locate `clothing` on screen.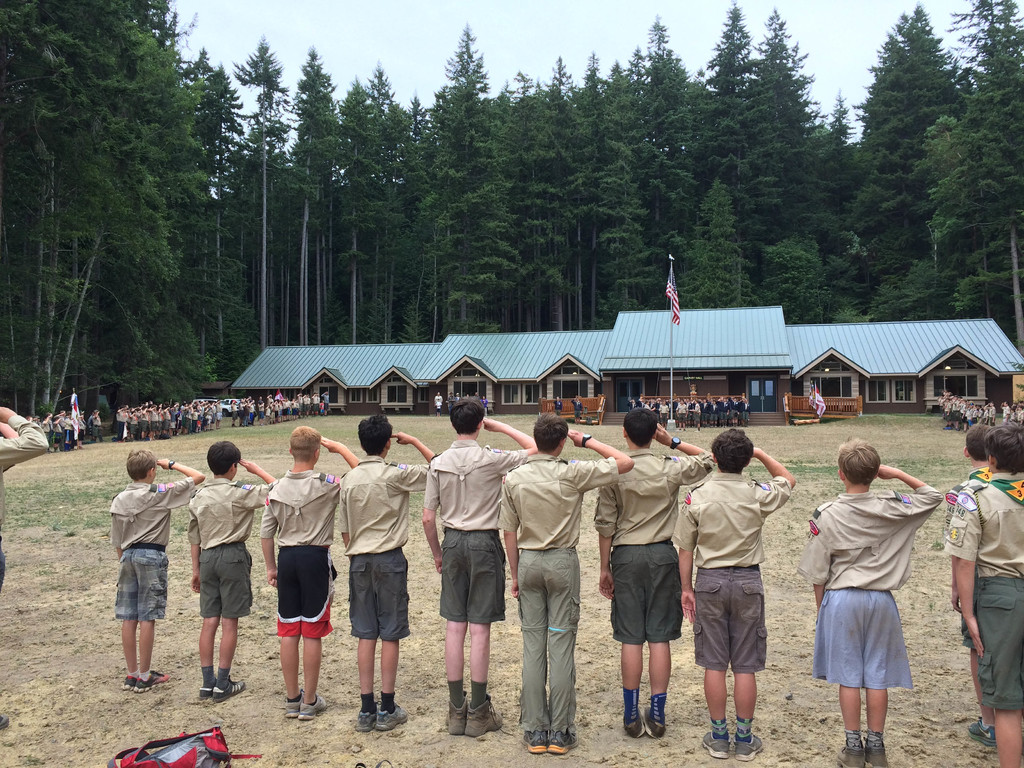
On screen at <region>847, 729, 865, 749</region>.
